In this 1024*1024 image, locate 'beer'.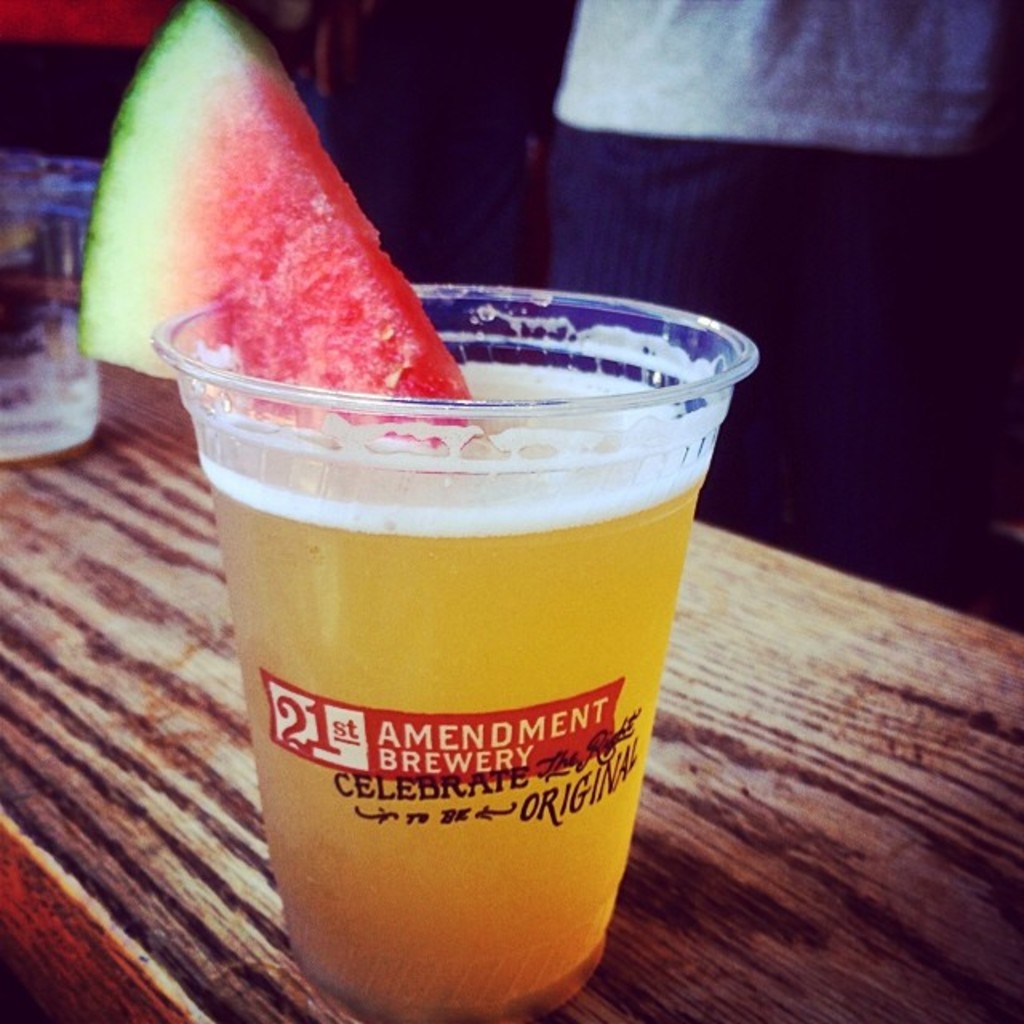
Bounding box: box=[171, 270, 762, 1022].
